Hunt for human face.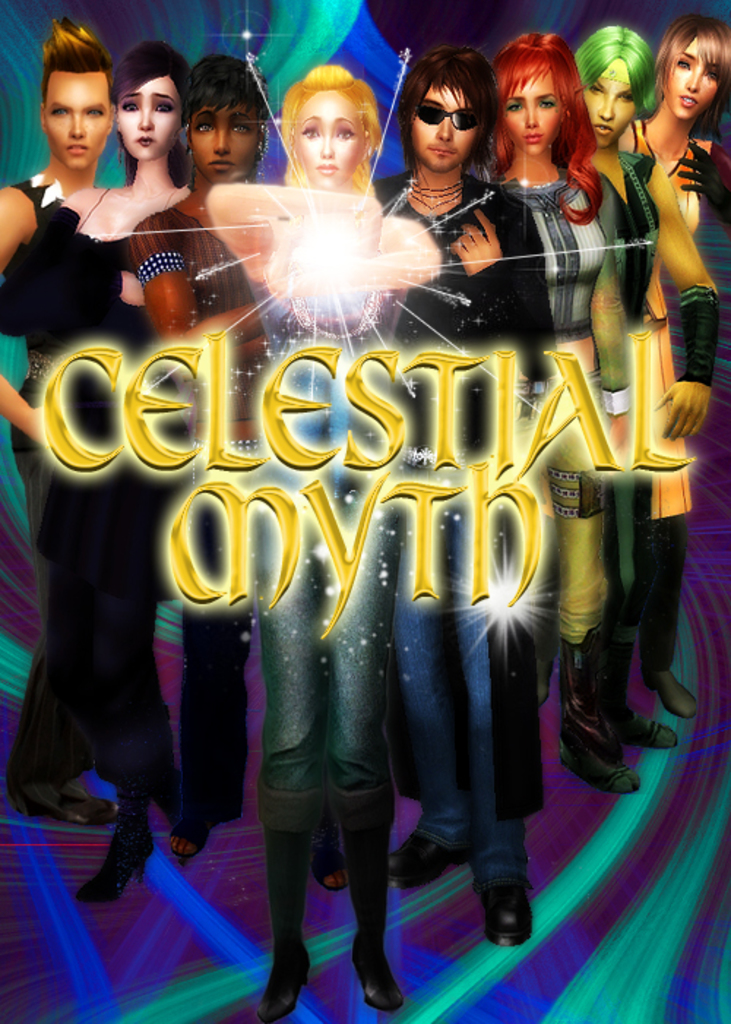
Hunted down at Rect(579, 57, 637, 138).
